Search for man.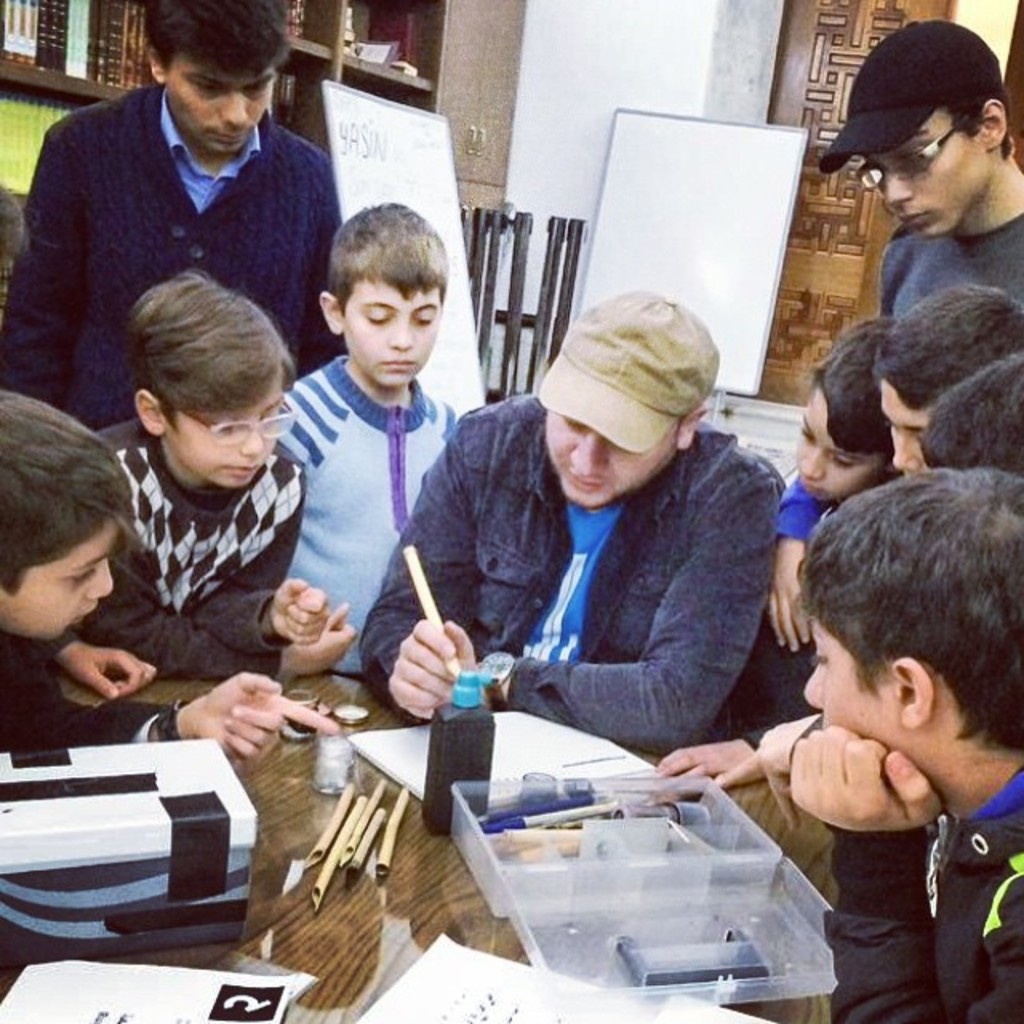
Found at Rect(0, 0, 342, 435).
